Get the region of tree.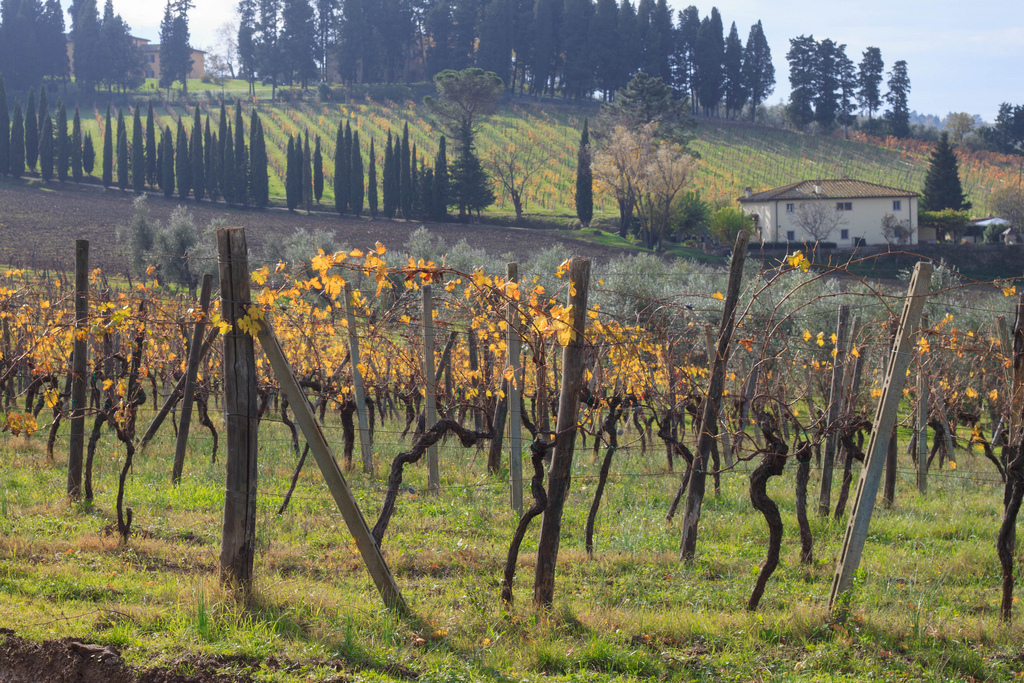
pyautogui.locateOnScreen(740, 9, 764, 115).
